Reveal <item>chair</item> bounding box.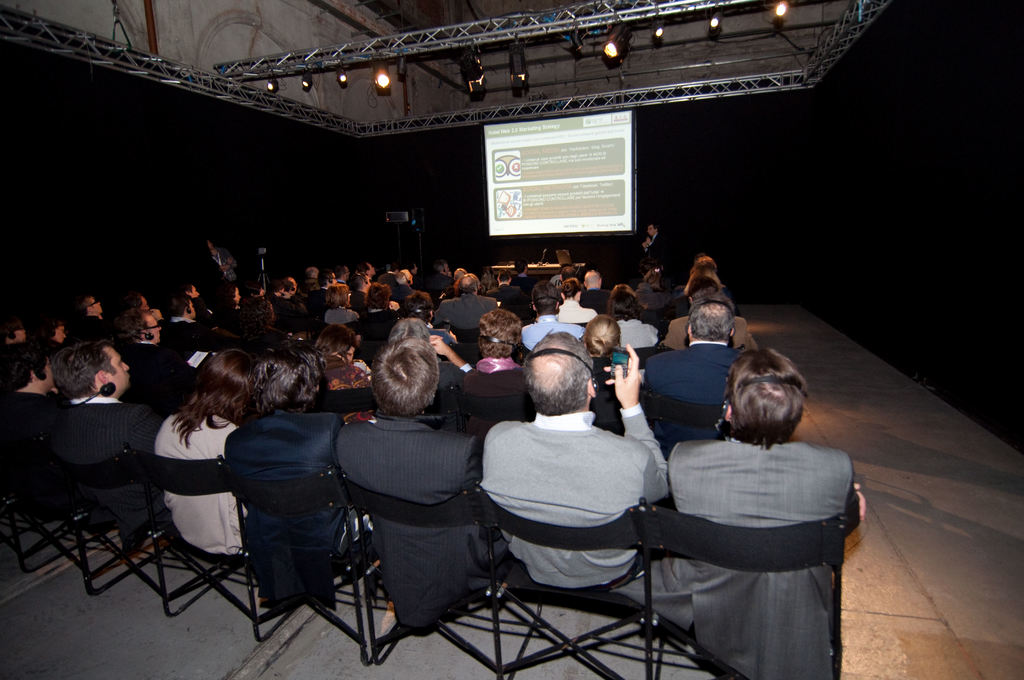
Revealed: <bbox>0, 434, 144, 588</bbox>.
